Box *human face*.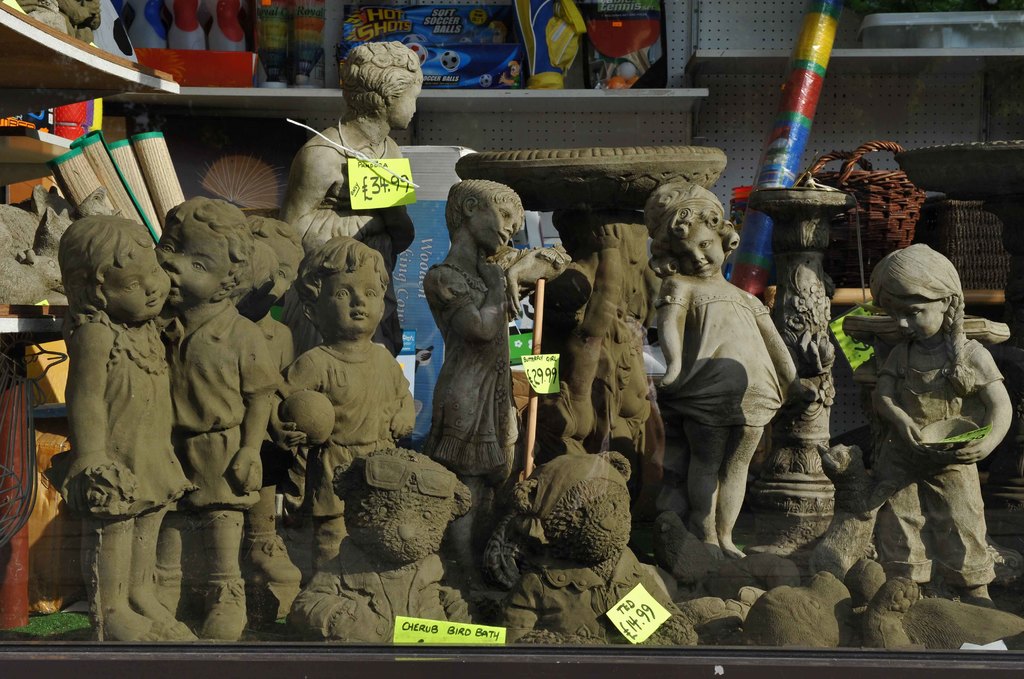
896,300,946,343.
